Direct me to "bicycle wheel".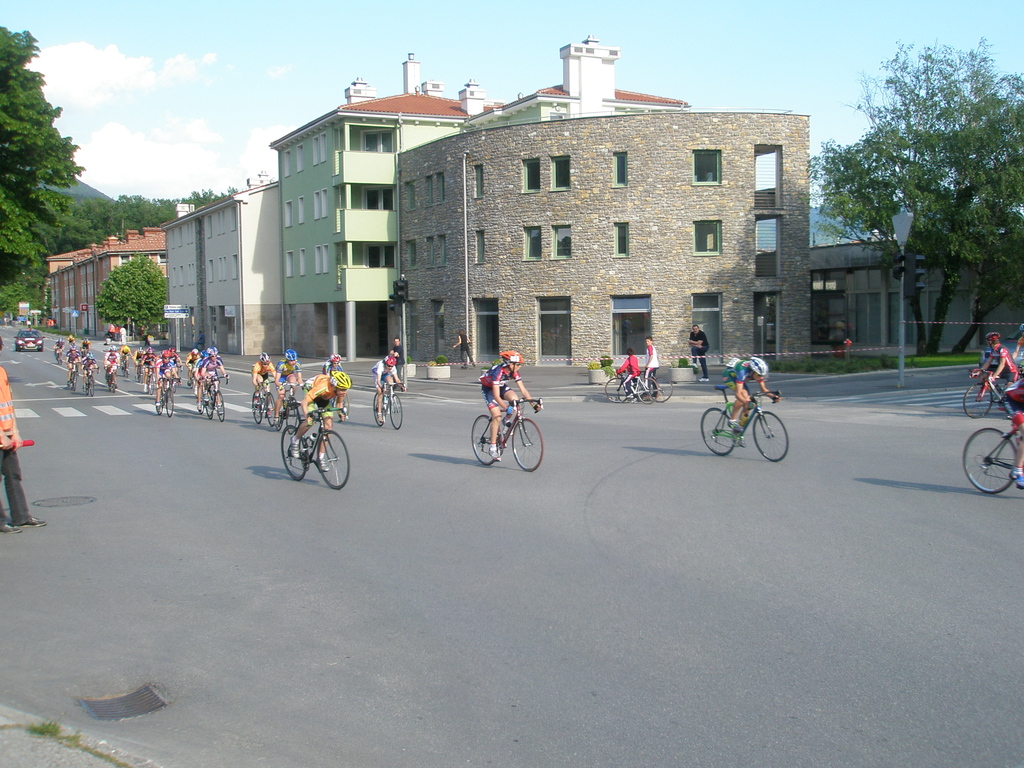
Direction: bbox=(110, 371, 118, 399).
